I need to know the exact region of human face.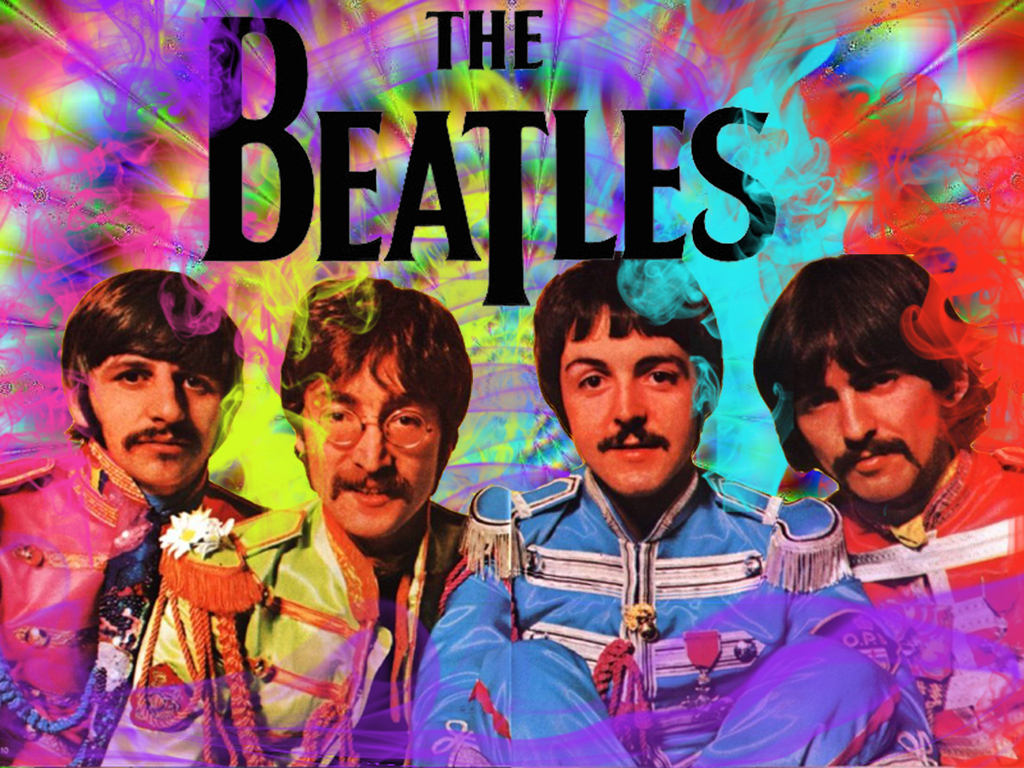
Region: left=305, top=347, right=445, bottom=537.
